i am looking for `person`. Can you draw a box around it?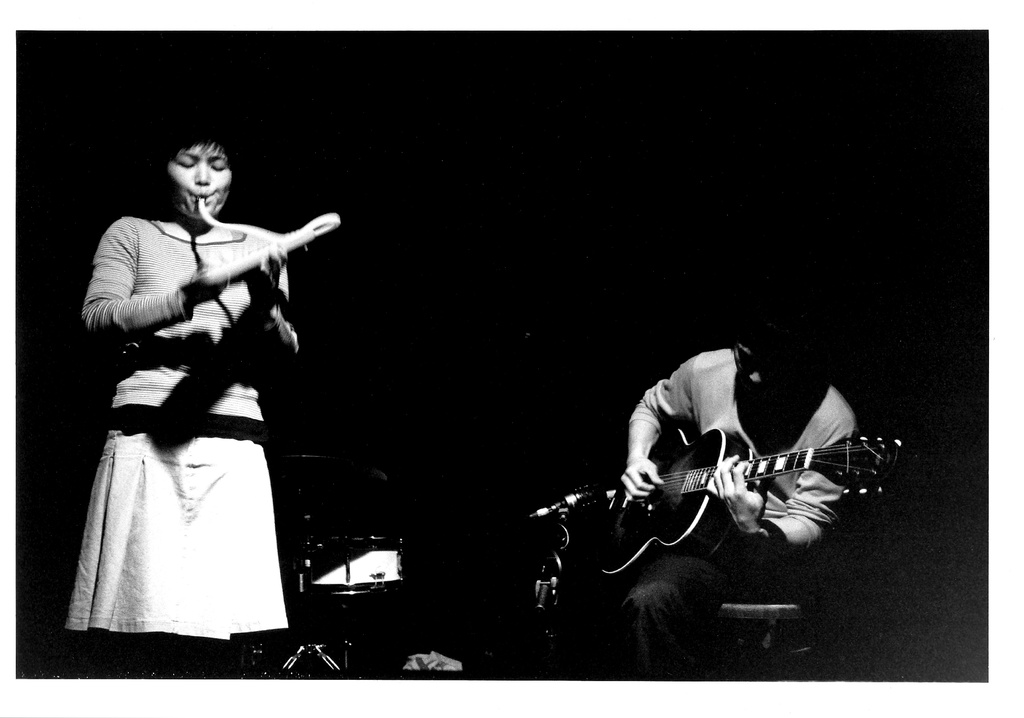
Sure, the bounding box is 586 288 854 638.
